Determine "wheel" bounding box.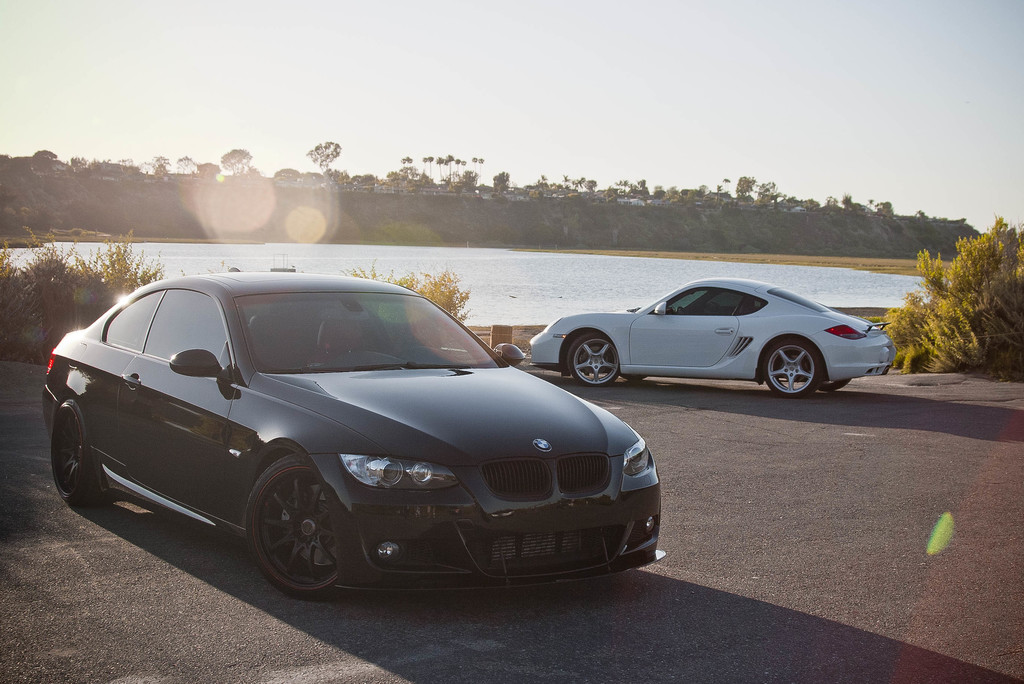
Determined: box=[561, 328, 619, 383].
